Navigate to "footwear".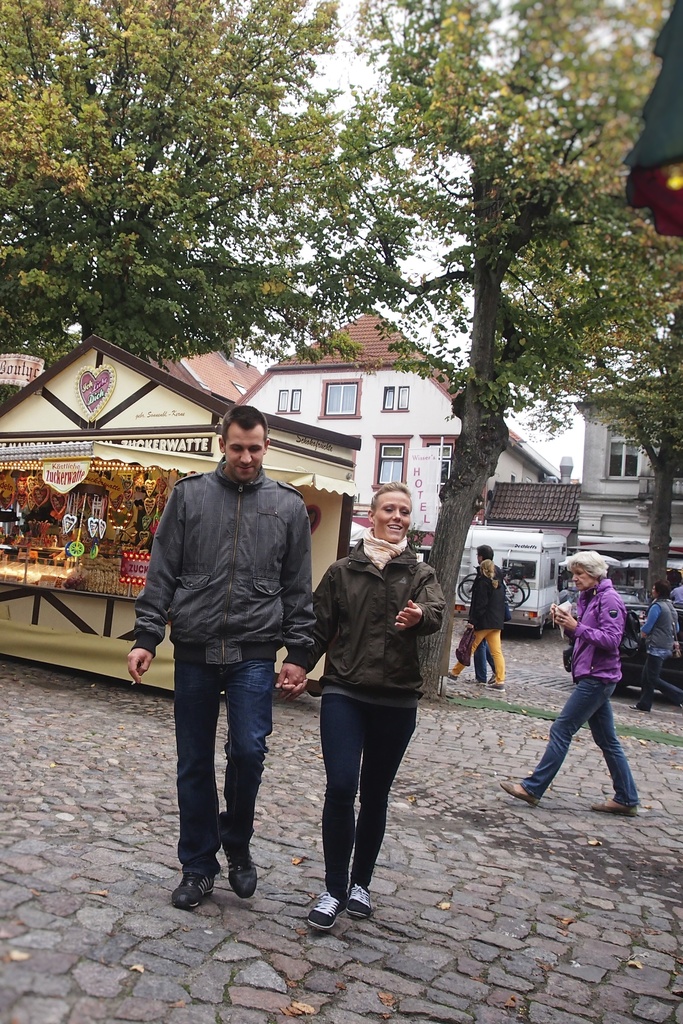
Navigation target: BBox(220, 836, 260, 895).
